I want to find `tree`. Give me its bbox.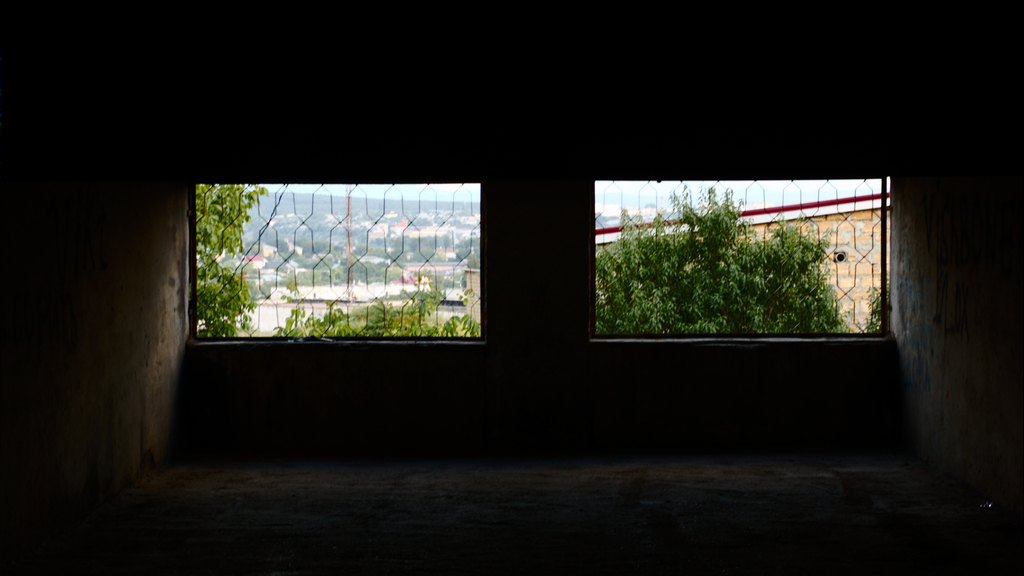
pyautogui.locateOnScreen(189, 180, 268, 338).
